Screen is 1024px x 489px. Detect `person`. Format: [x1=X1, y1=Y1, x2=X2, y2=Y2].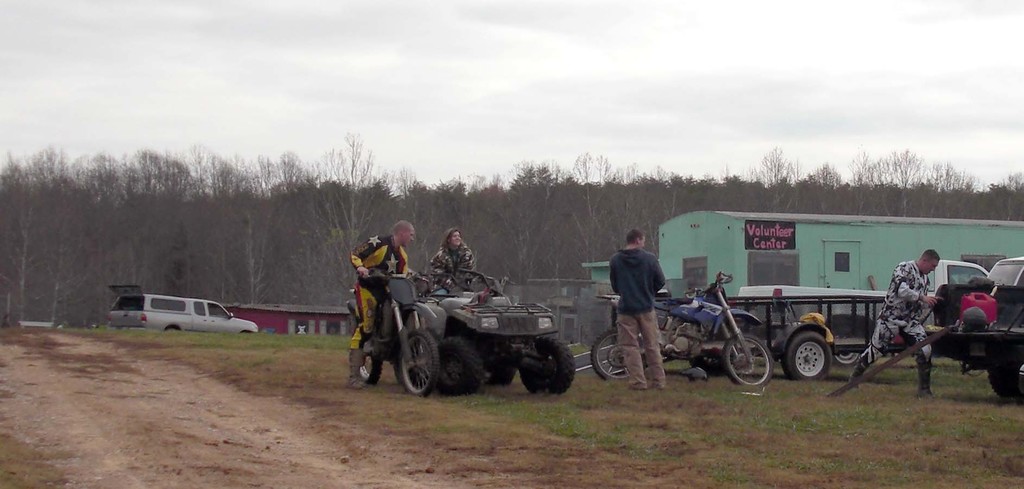
[x1=350, y1=217, x2=425, y2=354].
